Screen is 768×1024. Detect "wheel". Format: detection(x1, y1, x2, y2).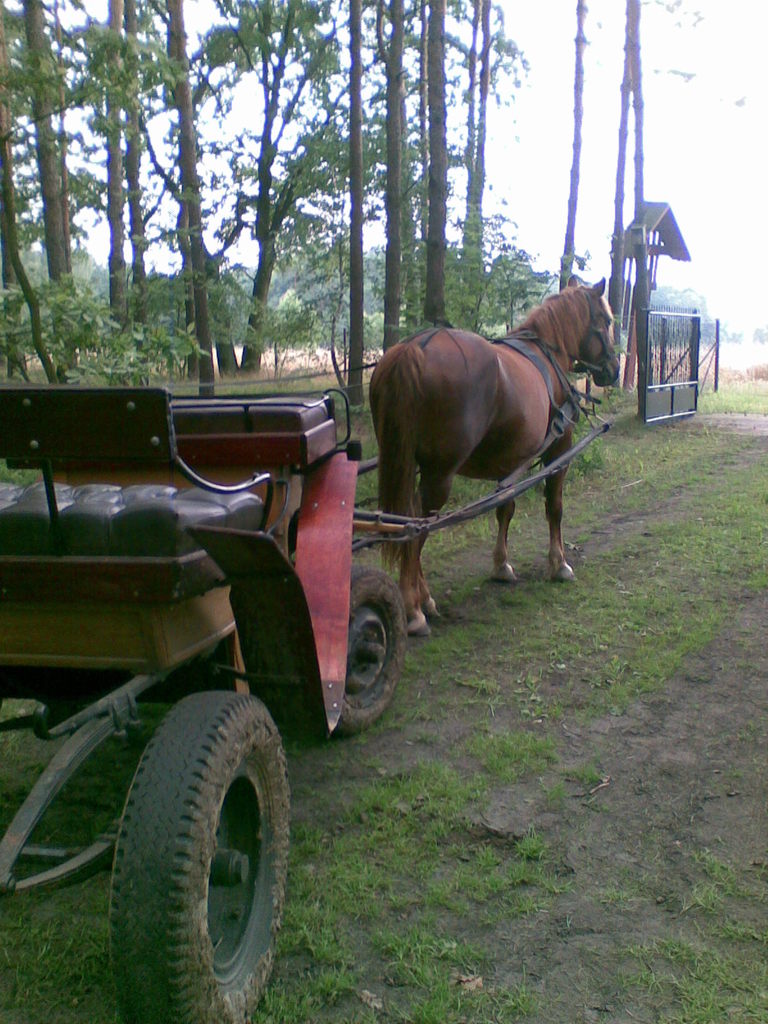
detection(337, 566, 407, 735).
